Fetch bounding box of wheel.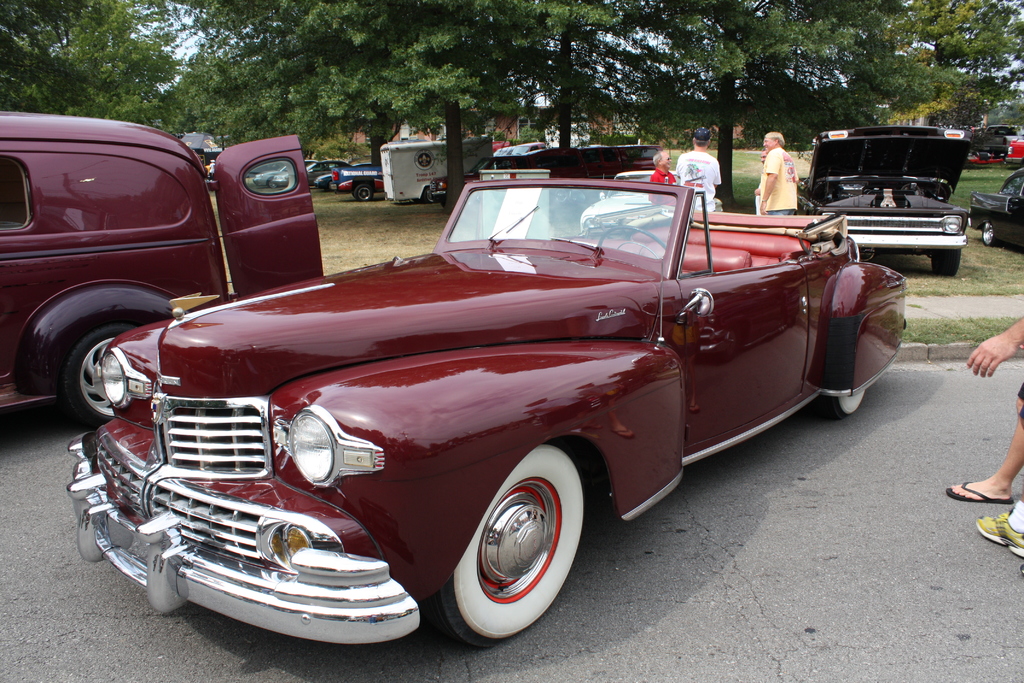
Bbox: l=824, t=383, r=869, b=419.
